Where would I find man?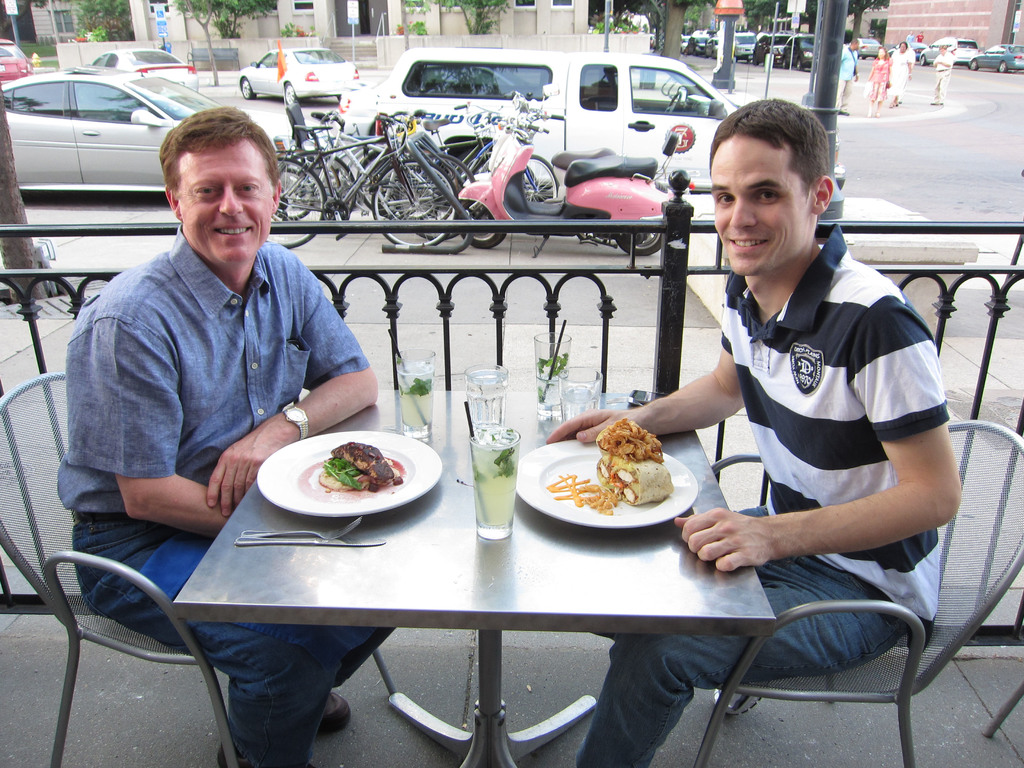
At [835,33,858,108].
